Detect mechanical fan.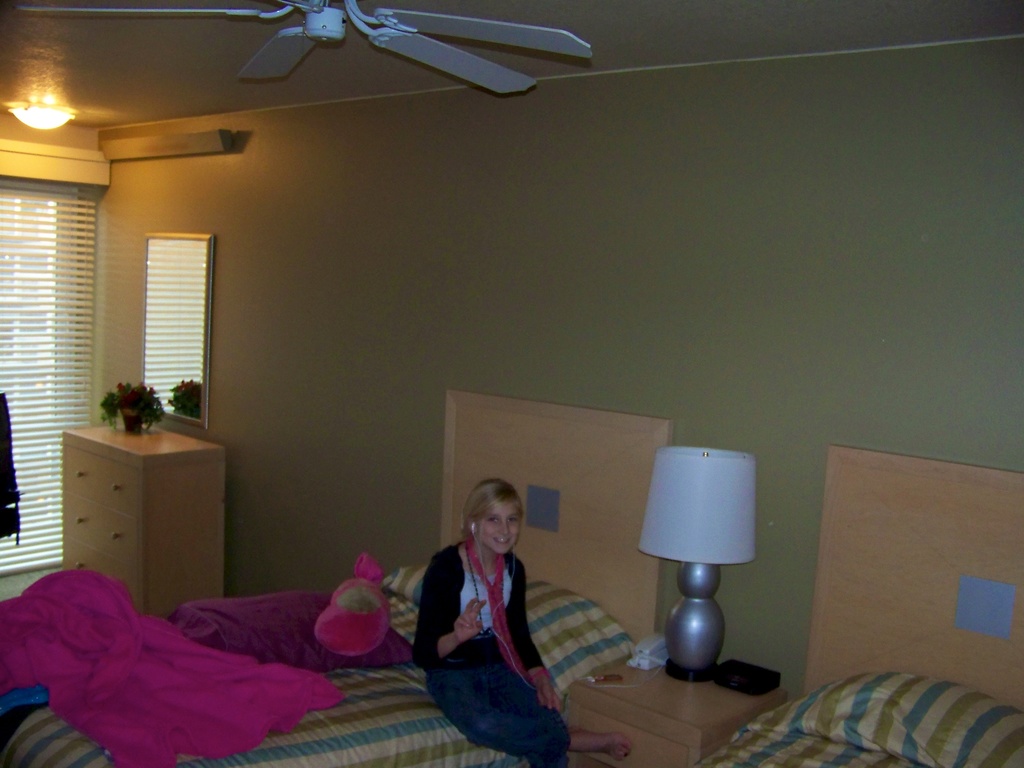
Detected at {"left": 14, "top": 0, "right": 592, "bottom": 93}.
